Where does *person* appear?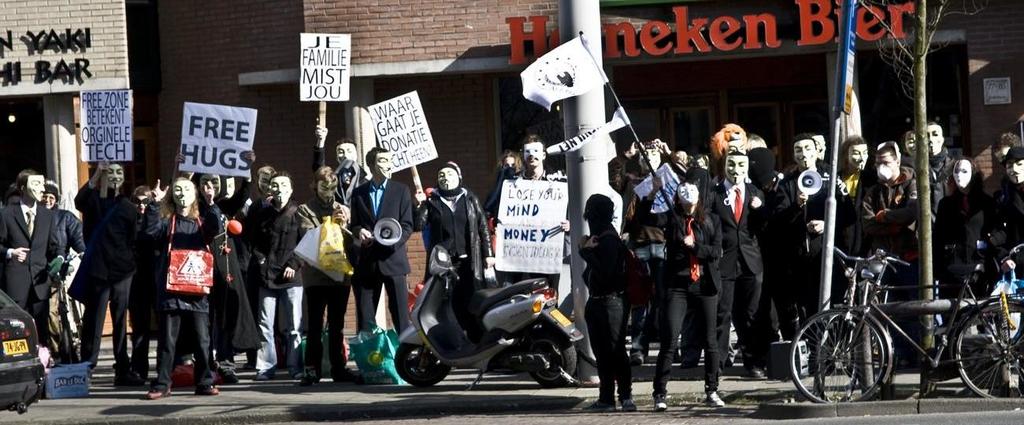
Appears at x1=43, y1=173, x2=67, y2=210.
